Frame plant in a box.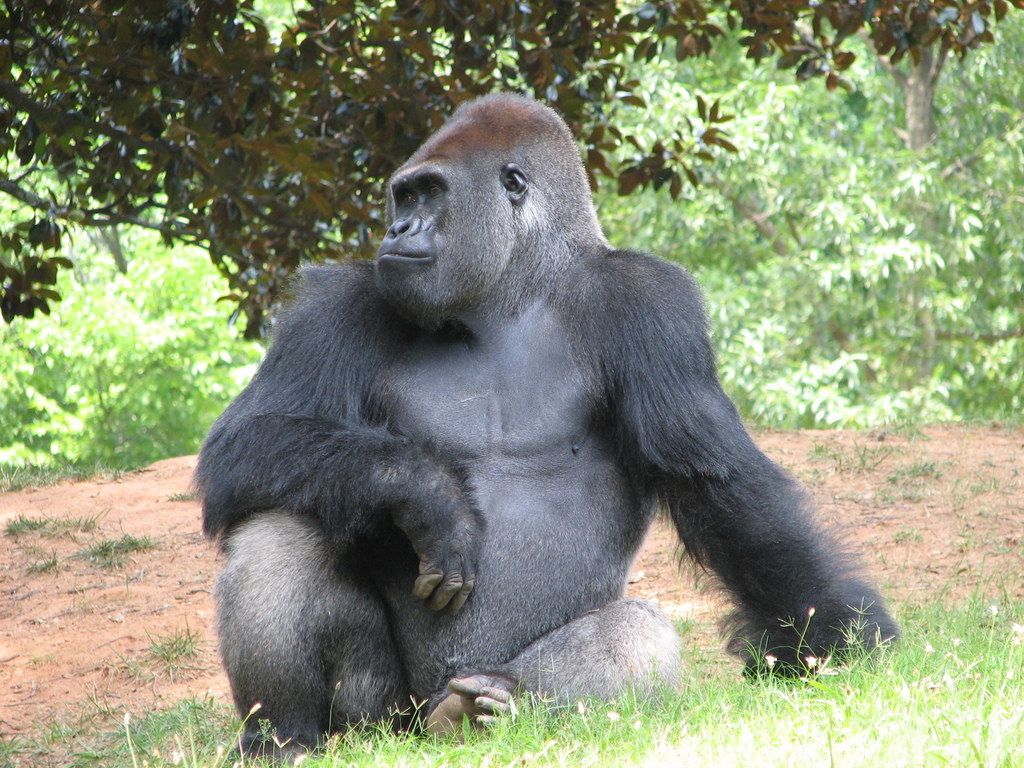
{"left": 0, "top": 506, "right": 52, "bottom": 538}.
